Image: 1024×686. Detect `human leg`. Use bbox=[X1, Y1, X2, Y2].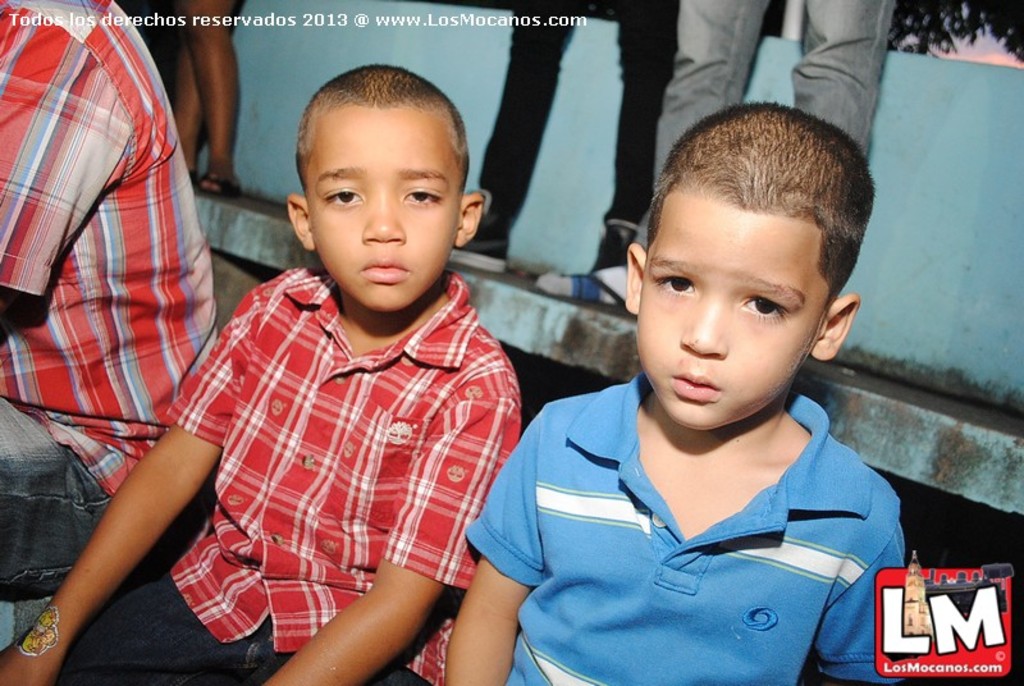
bbox=[173, 46, 209, 175].
